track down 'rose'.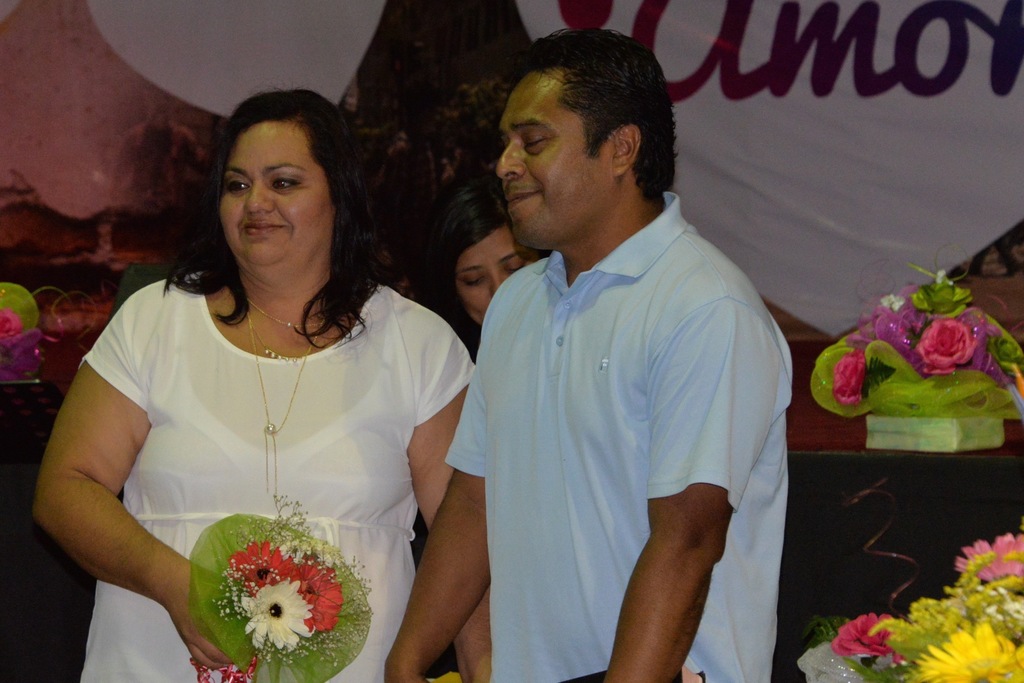
Tracked to region(828, 348, 868, 406).
